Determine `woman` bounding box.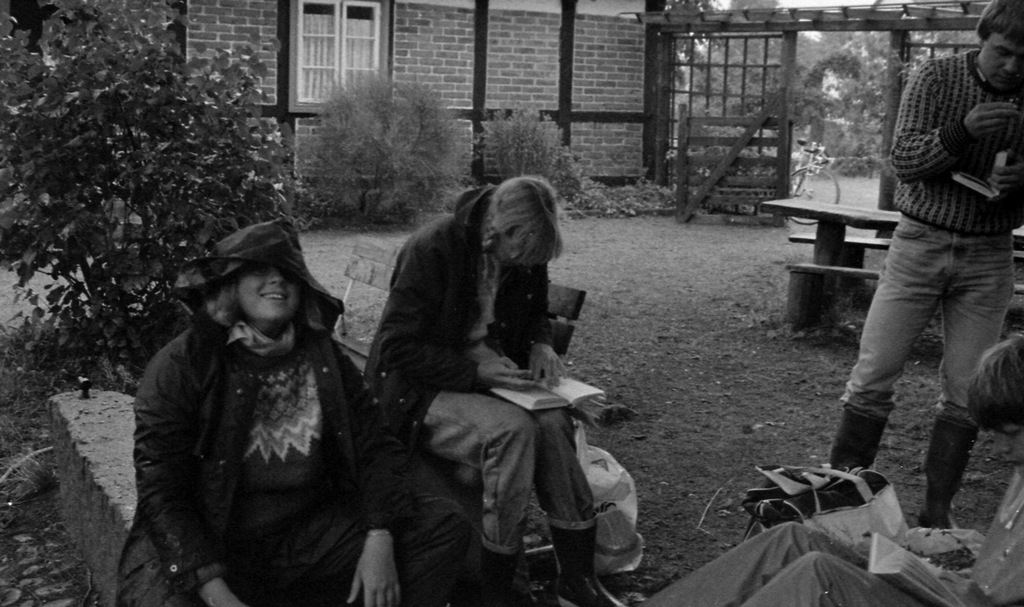
Determined: <box>120,189,383,603</box>.
